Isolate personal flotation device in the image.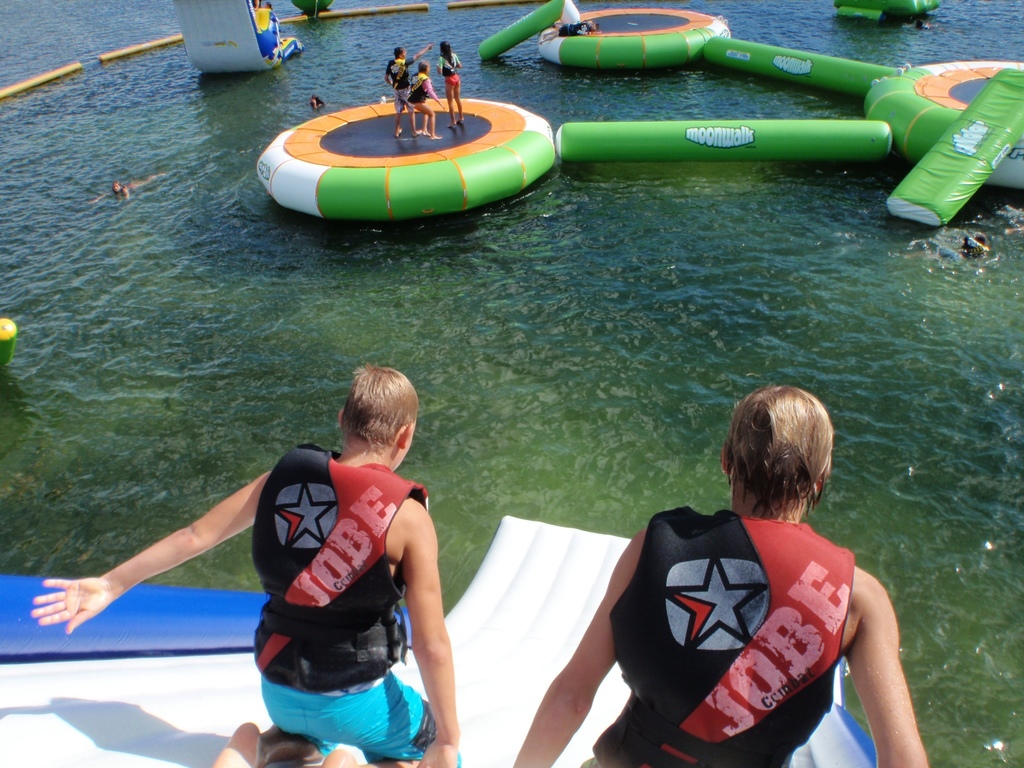
Isolated region: x1=599 y1=514 x2=858 y2=767.
